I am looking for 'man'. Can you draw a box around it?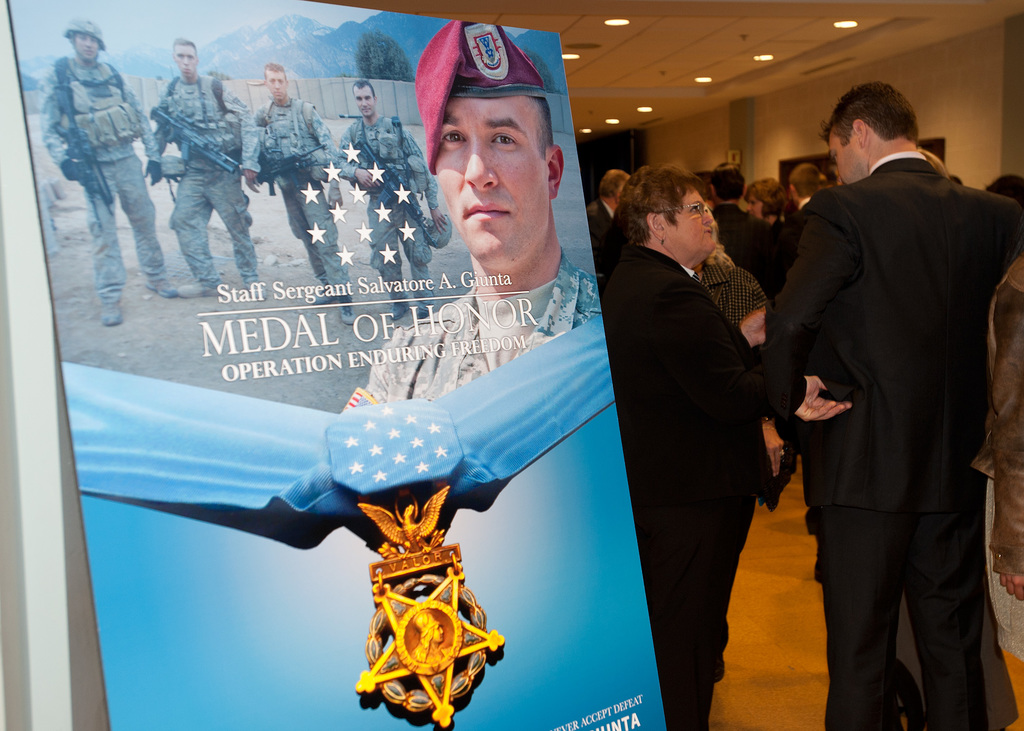
Sure, the bounding box is BBox(788, 161, 826, 209).
